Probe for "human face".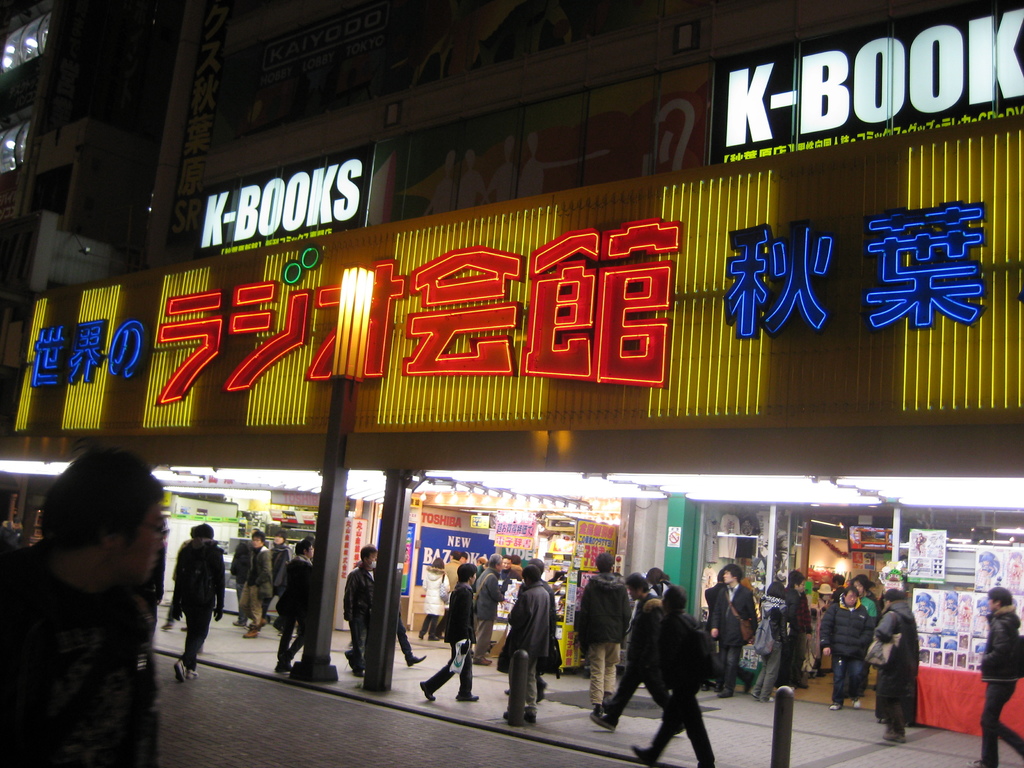
Probe result: crop(846, 589, 856, 606).
